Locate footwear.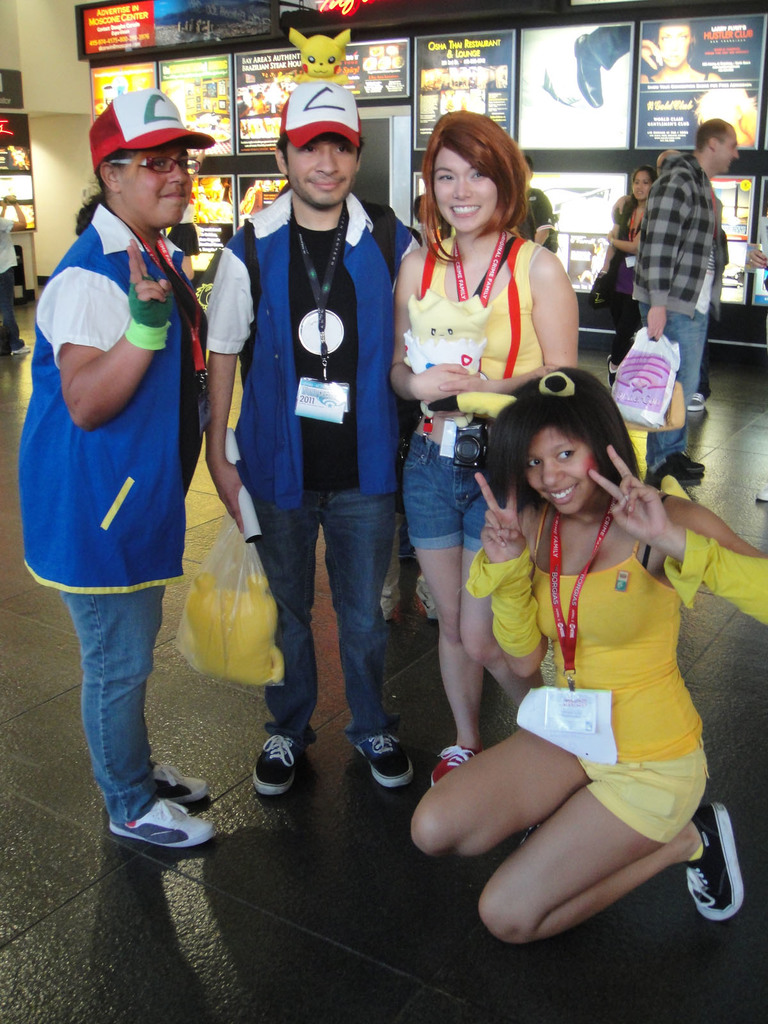
Bounding box: x1=150 y1=764 x2=214 y2=804.
